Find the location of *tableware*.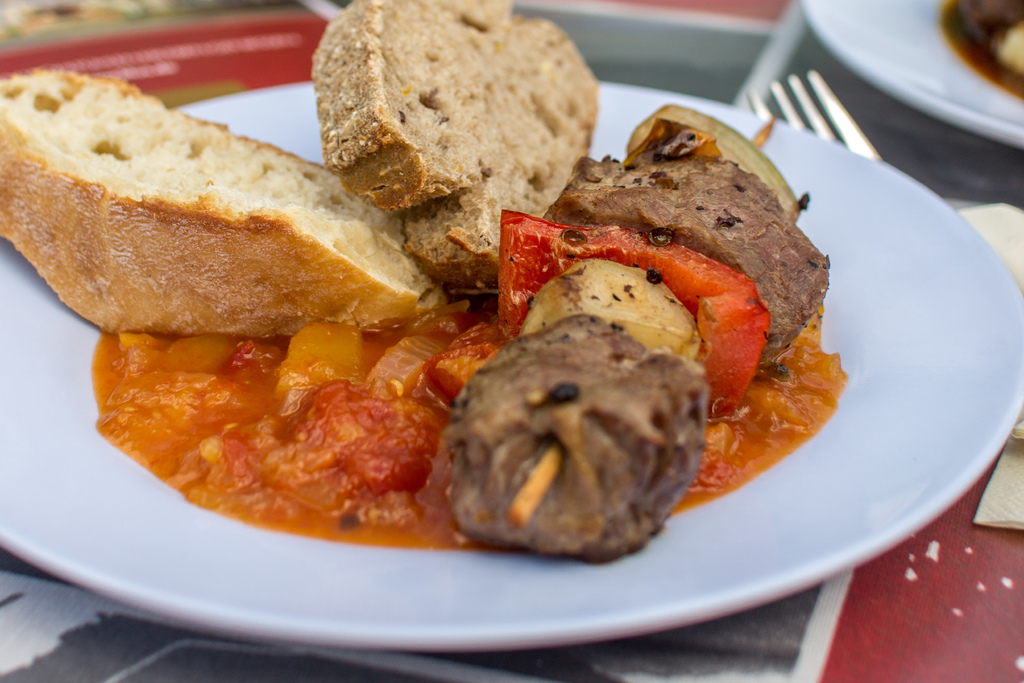
Location: 786, 0, 1023, 151.
